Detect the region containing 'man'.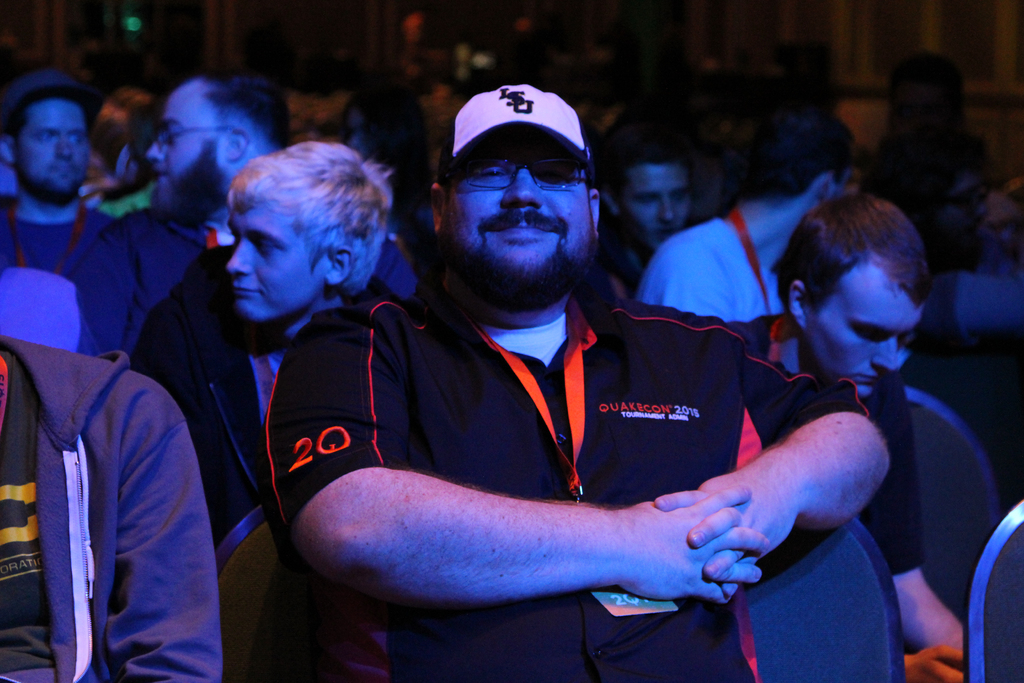
{"x1": 743, "y1": 192, "x2": 964, "y2": 682}.
